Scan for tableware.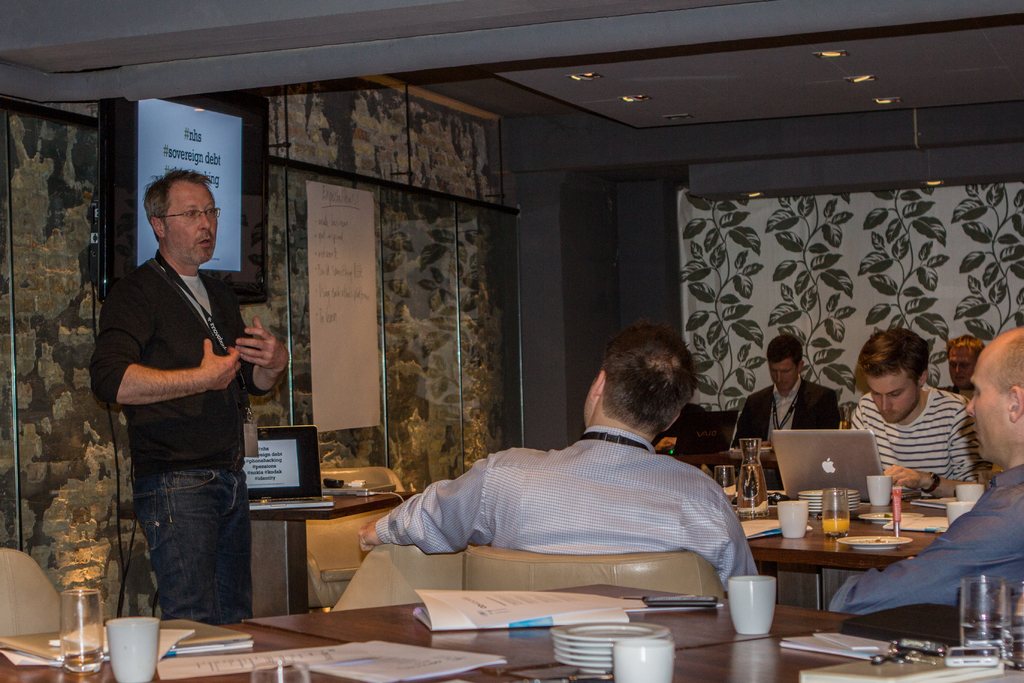
Scan result: BBox(771, 498, 810, 537).
